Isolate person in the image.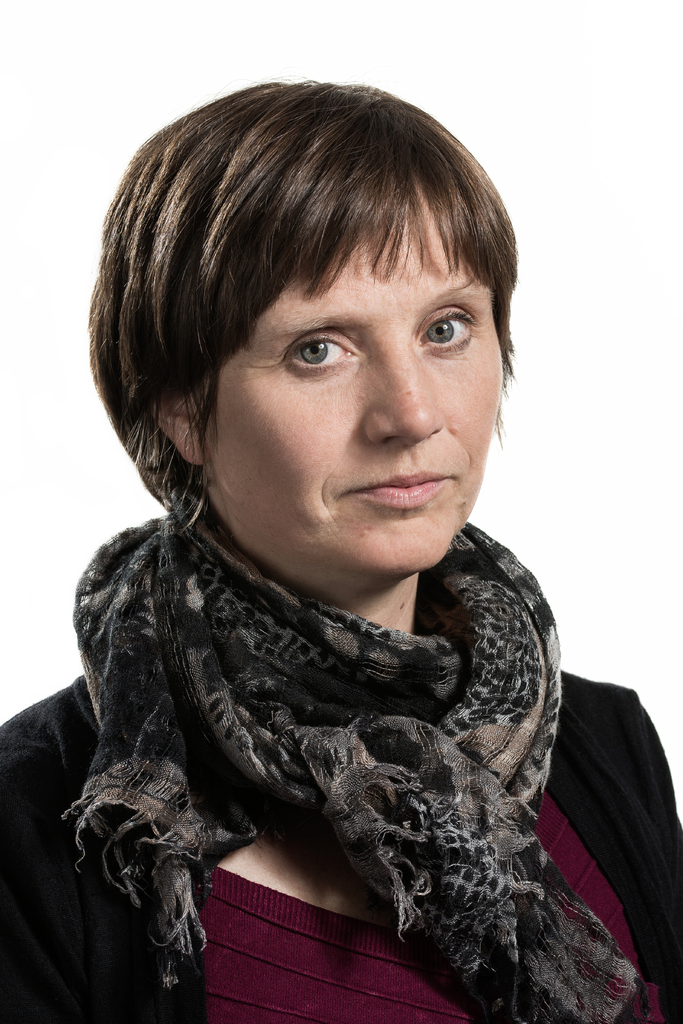
Isolated region: bbox=[12, 25, 653, 1016].
